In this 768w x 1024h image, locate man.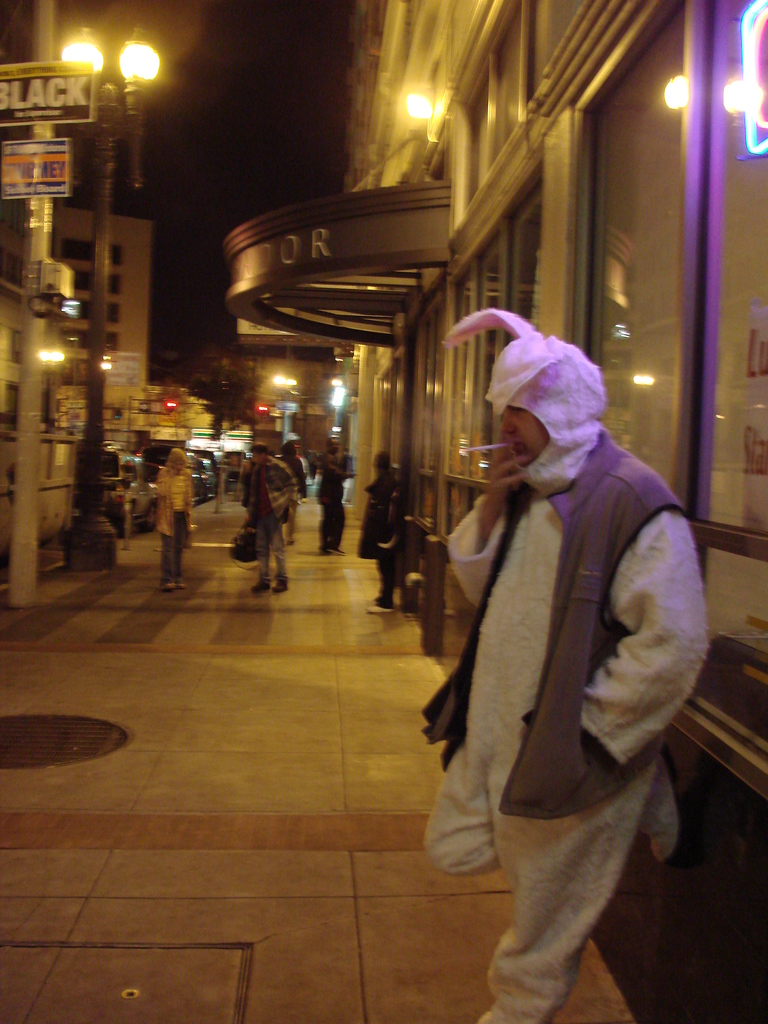
Bounding box: [x1=417, y1=297, x2=733, y2=1023].
